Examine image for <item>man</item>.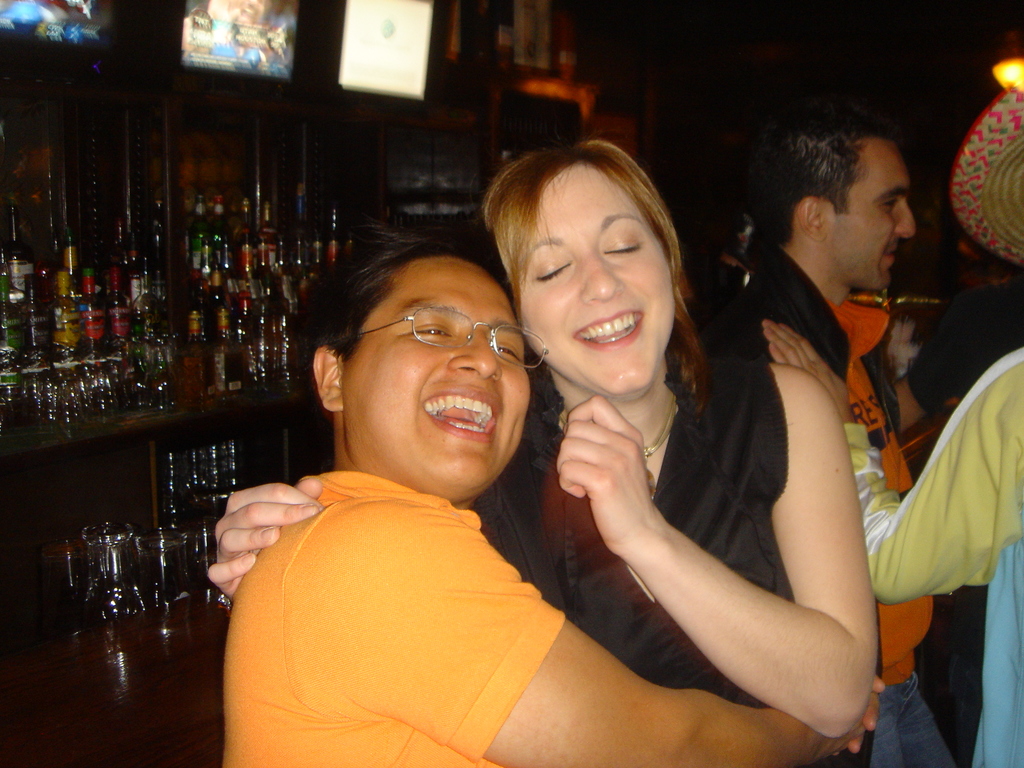
Examination result: <box>733,104,974,767</box>.
